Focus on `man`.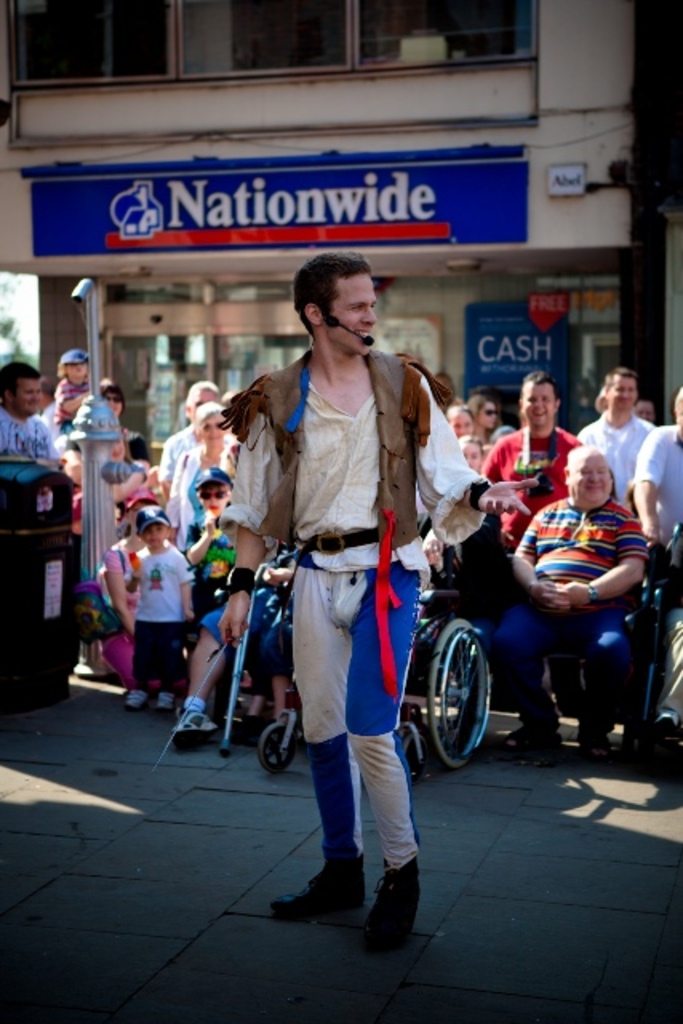
Focused at x1=584 y1=365 x2=670 y2=501.
